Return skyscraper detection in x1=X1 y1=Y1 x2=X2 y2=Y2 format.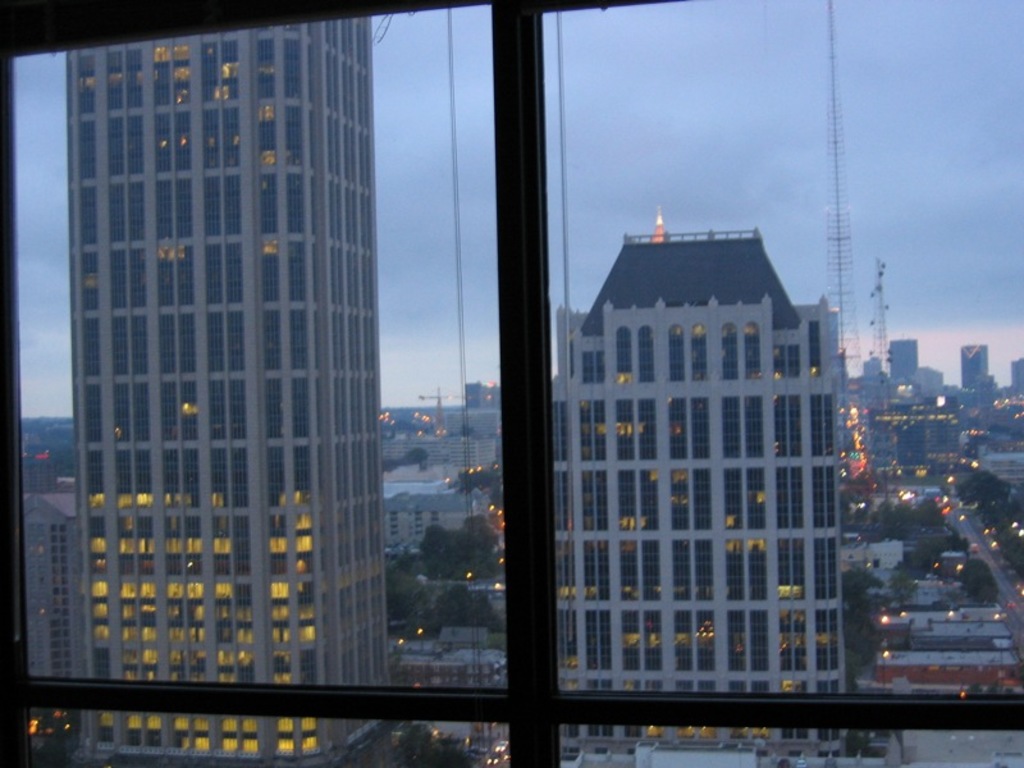
x1=29 y1=0 x2=425 y2=726.
